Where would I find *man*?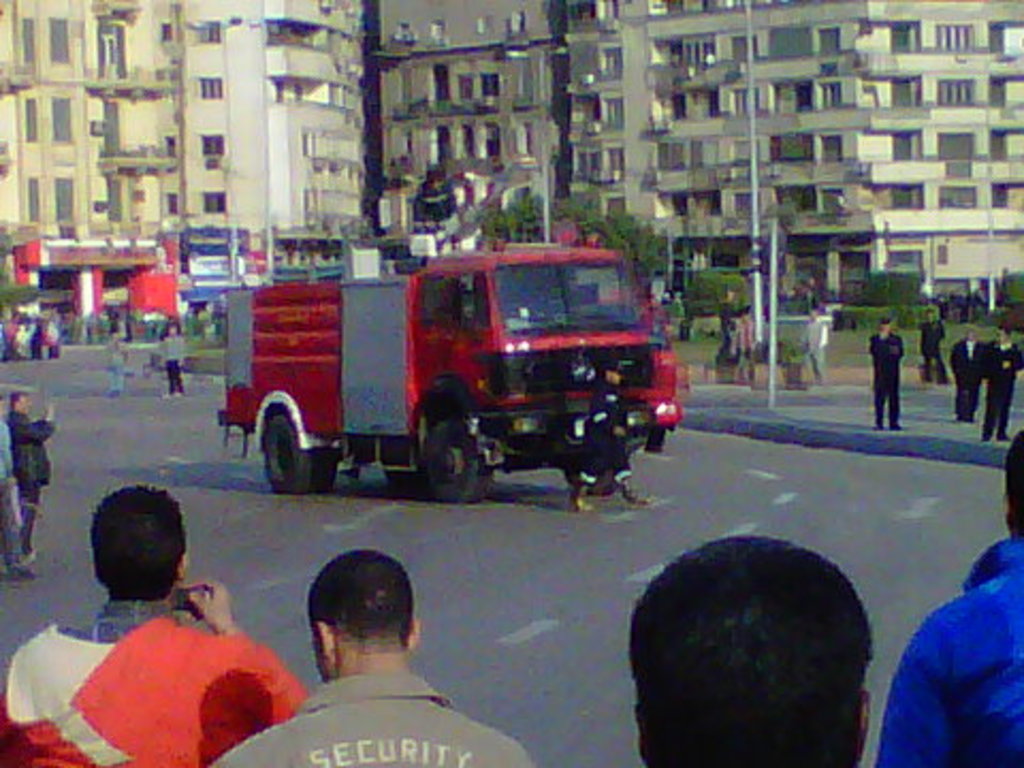
At (x1=802, y1=307, x2=823, y2=386).
